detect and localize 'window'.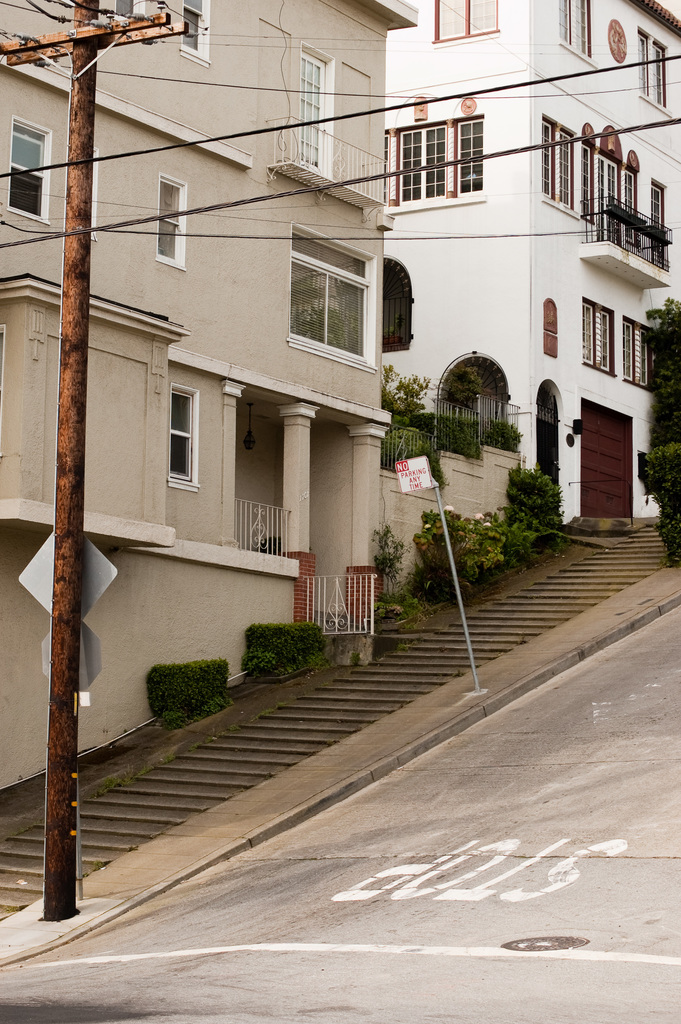
Localized at [441,0,501,42].
